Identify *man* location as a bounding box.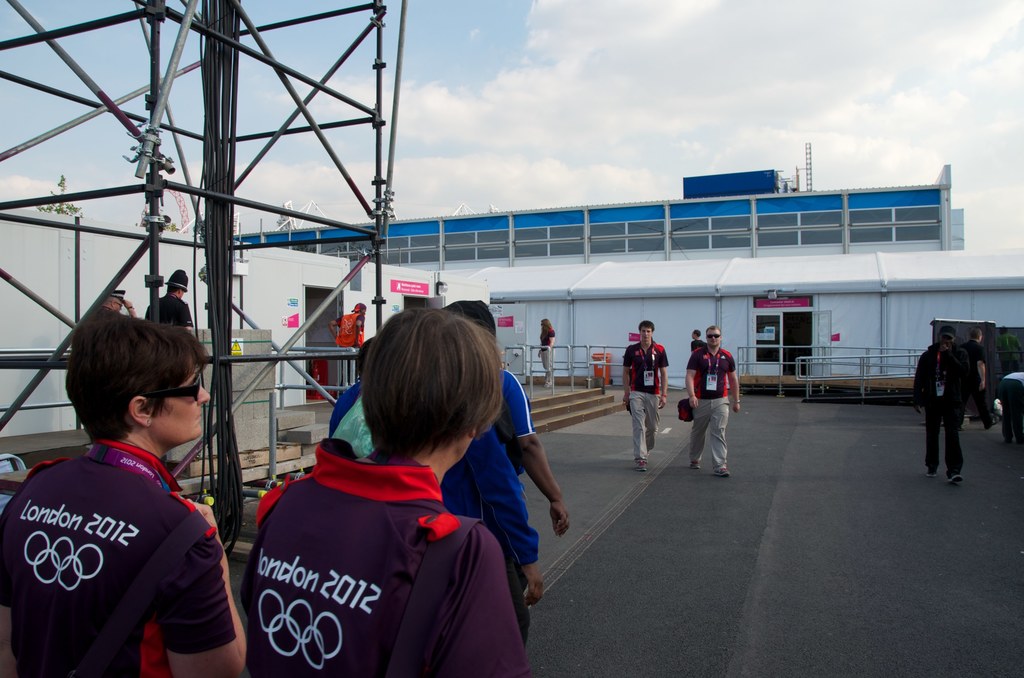
region(102, 288, 138, 314).
